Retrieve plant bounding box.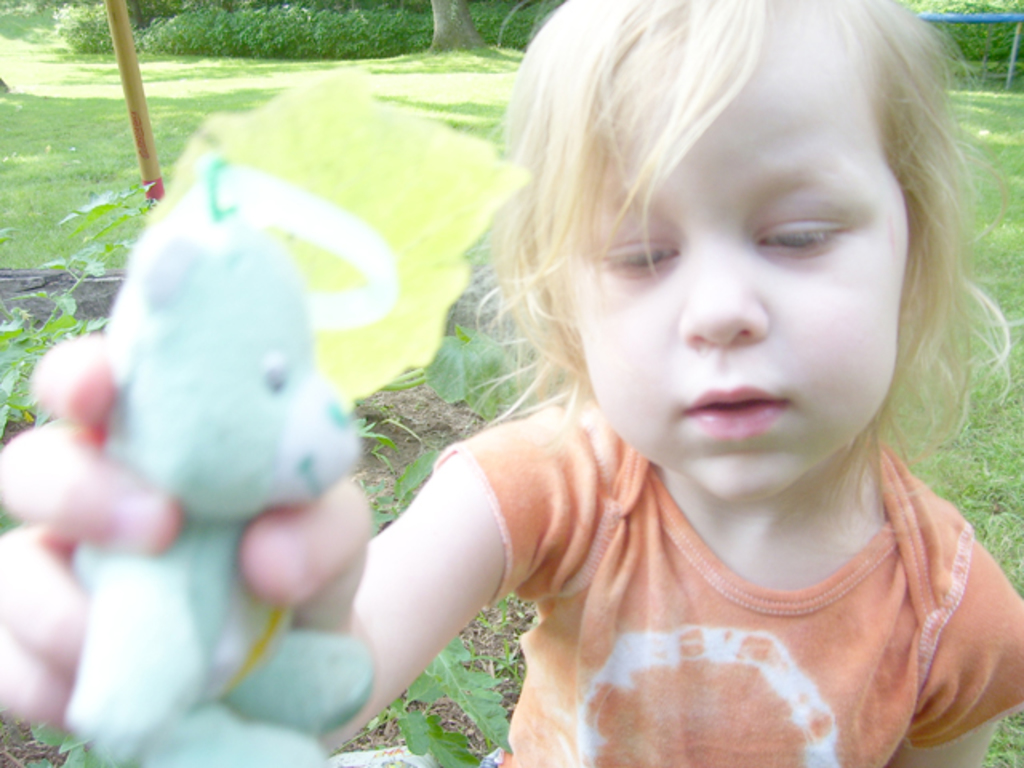
Bounding box: left=0, top=176, right=157, bottom=446.
